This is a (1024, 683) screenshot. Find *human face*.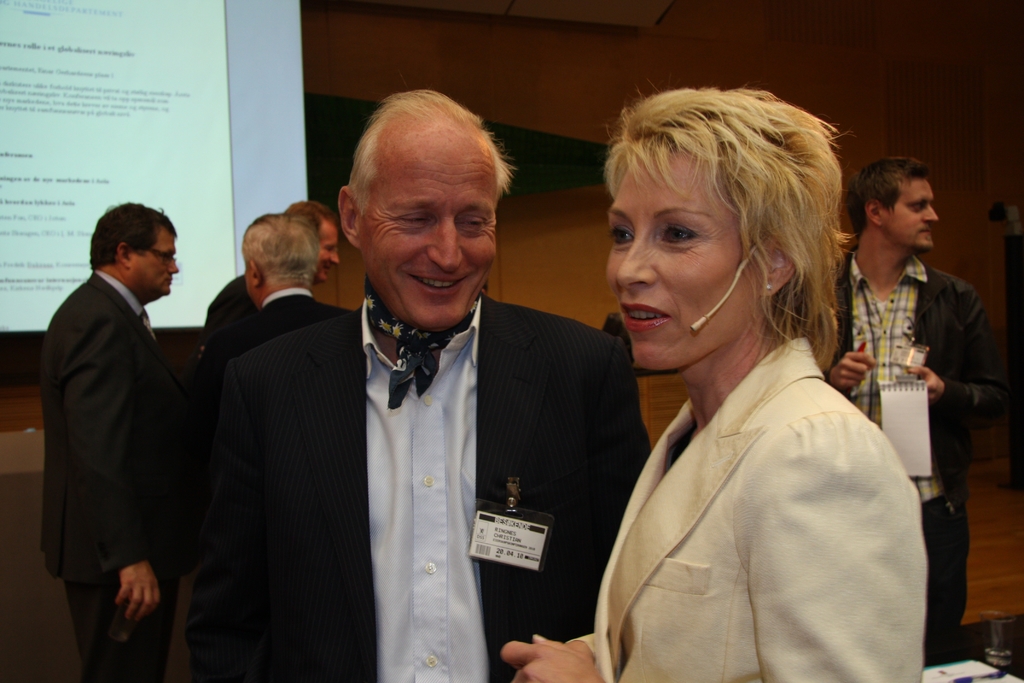
Bounding box: pyautogui.locateOnScreen(134, 217, 187, 302).
